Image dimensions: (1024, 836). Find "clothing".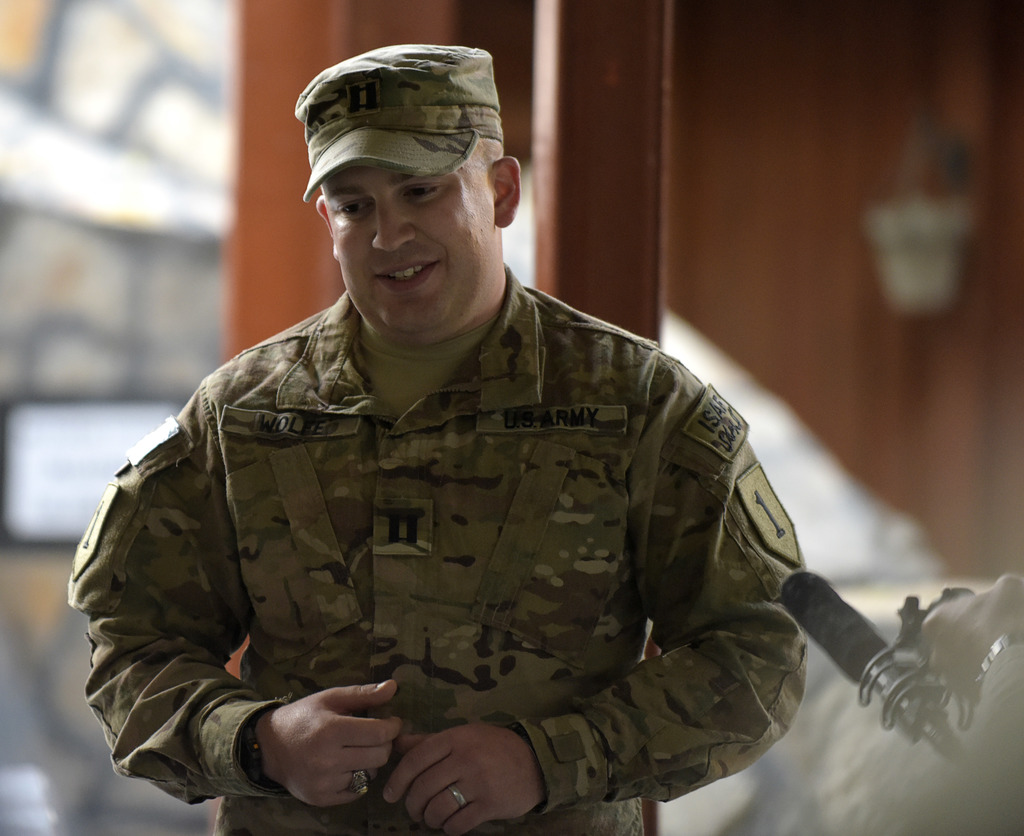
x1=60 y1=268 x2=811 y2=835.
